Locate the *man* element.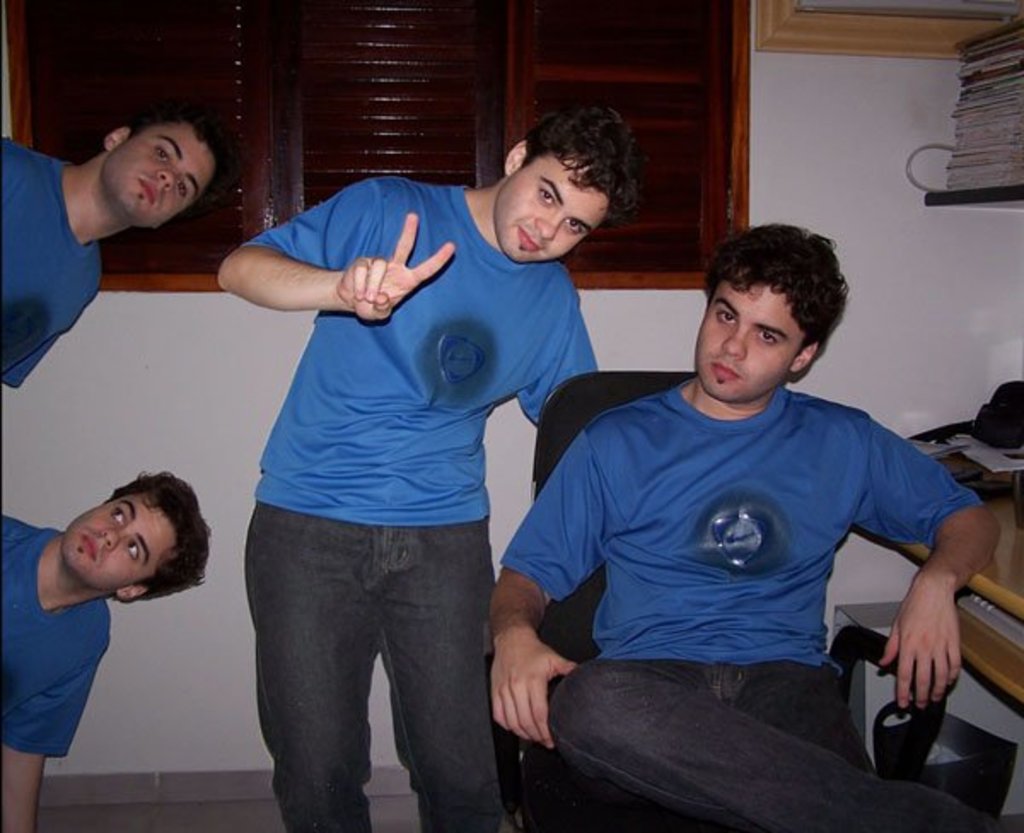
Element bbox: BBox(459, 200, 993, 819).
